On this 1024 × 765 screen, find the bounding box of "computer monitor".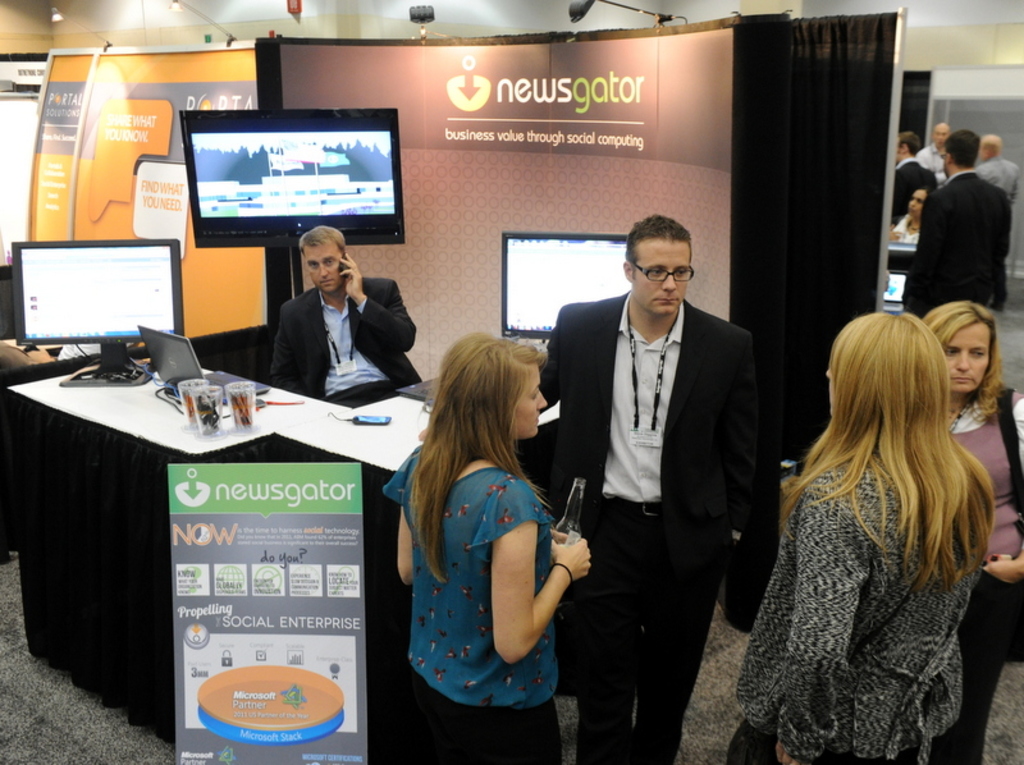
Bounding box: bbox=[499, 228, 635, 340].
